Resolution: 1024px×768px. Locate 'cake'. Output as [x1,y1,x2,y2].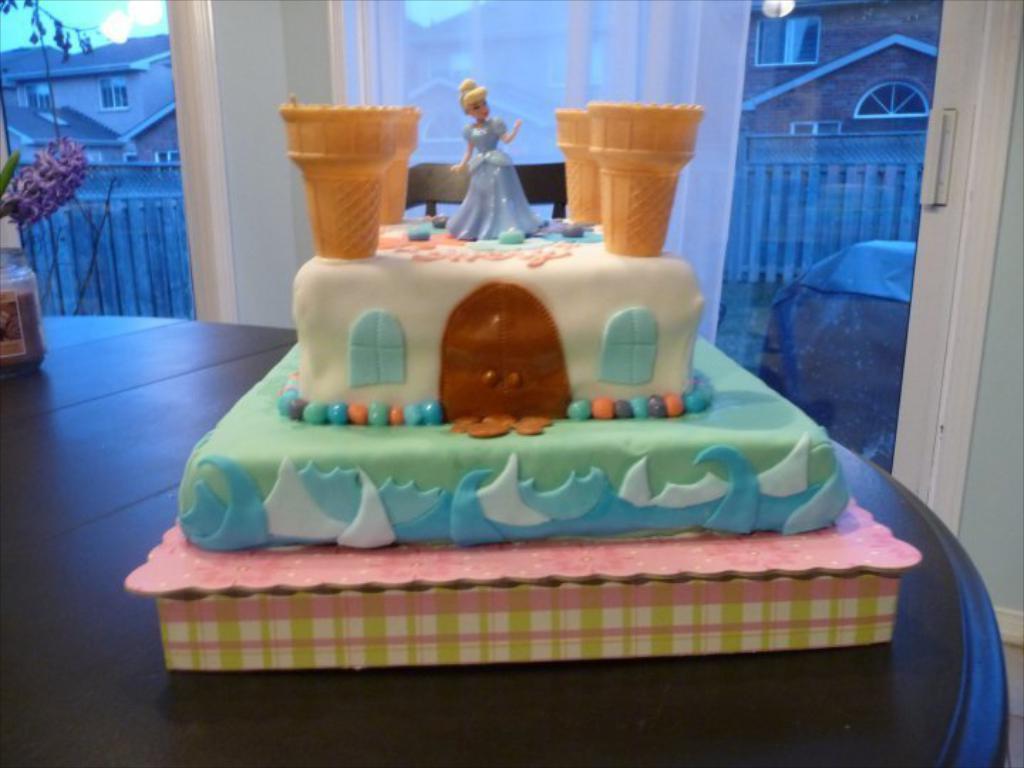
[181,215,848,552].
